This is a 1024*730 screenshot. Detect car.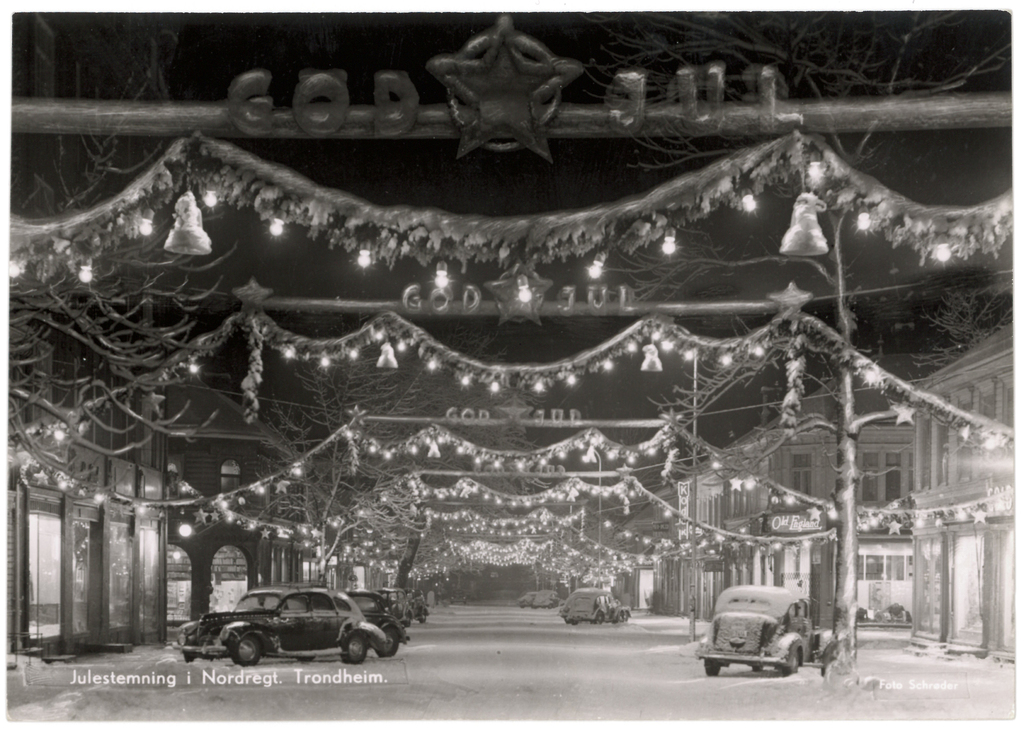
534, 589, 559, 607.
